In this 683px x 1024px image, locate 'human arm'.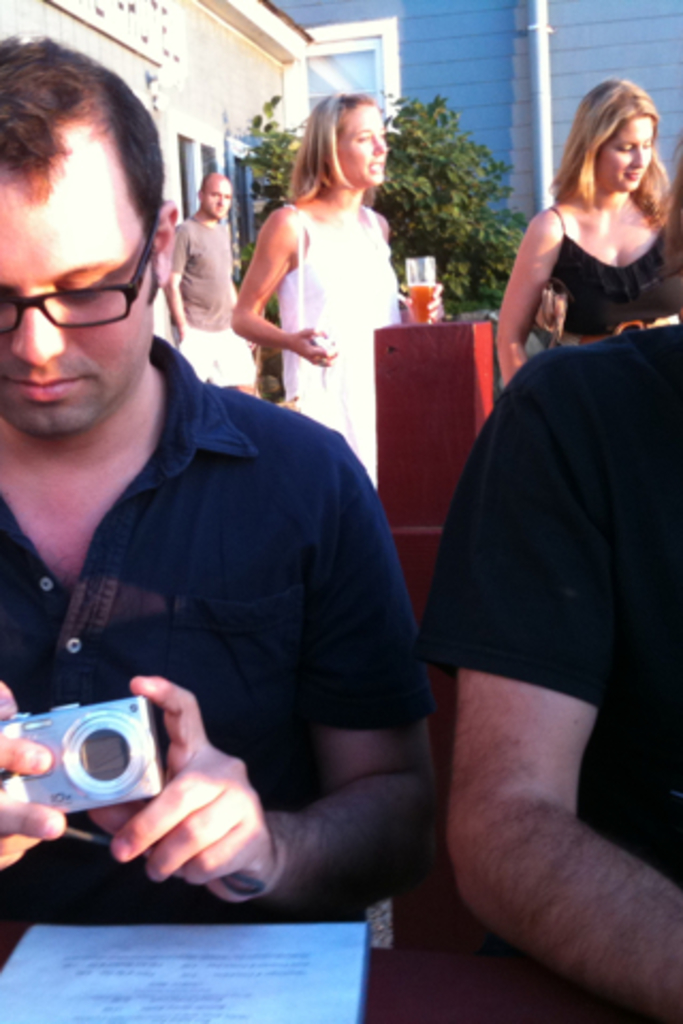
Bounding box: BBox(487, 209, 566, 401).
